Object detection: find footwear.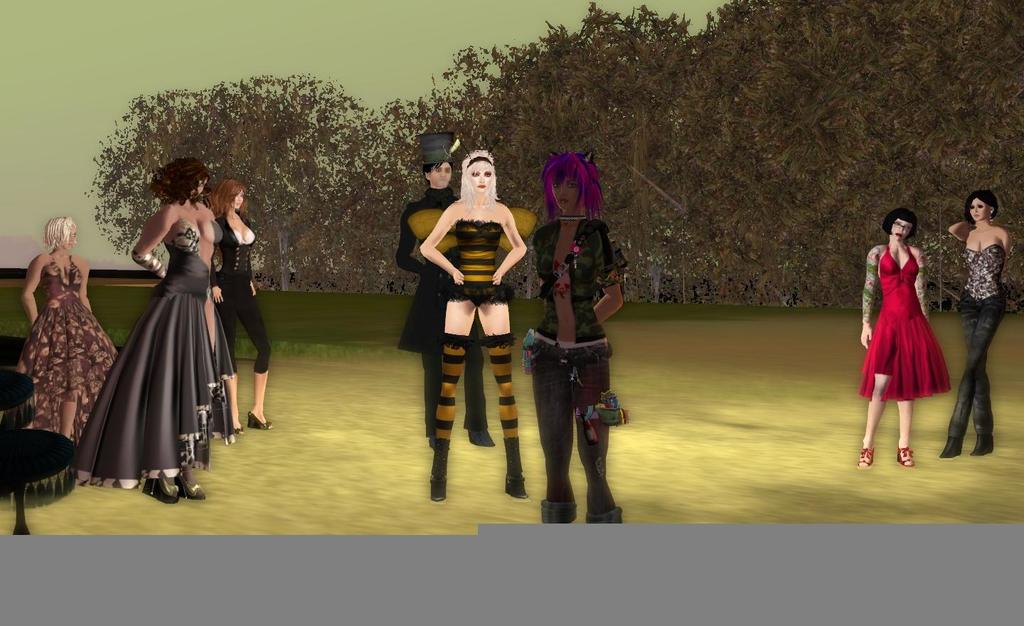
{"x1": 581, "y1": 485, "x2": 635, "y2": 534}.
